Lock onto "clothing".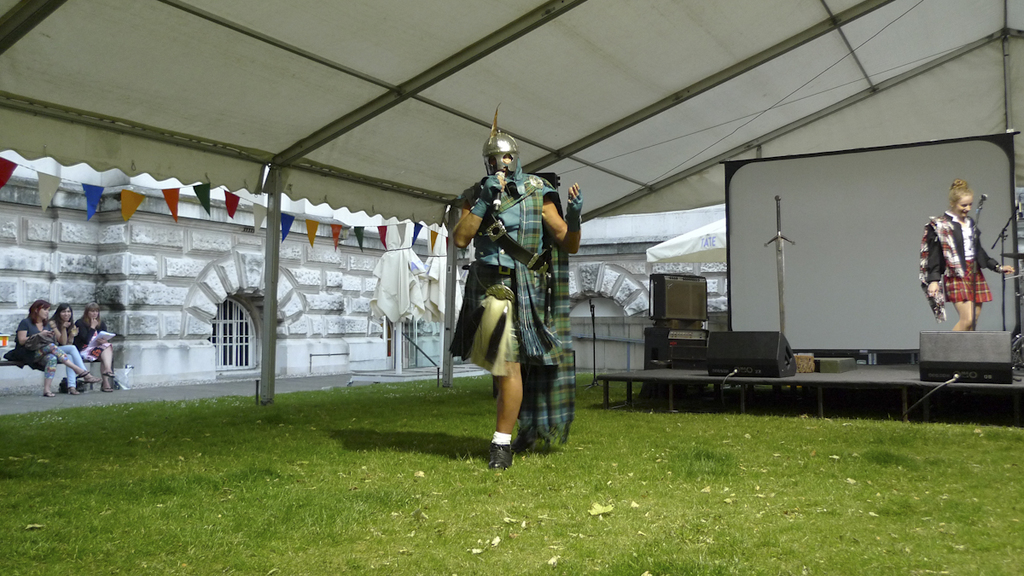
Locked: x1=55, y1=314, x2=89, y2=382.
